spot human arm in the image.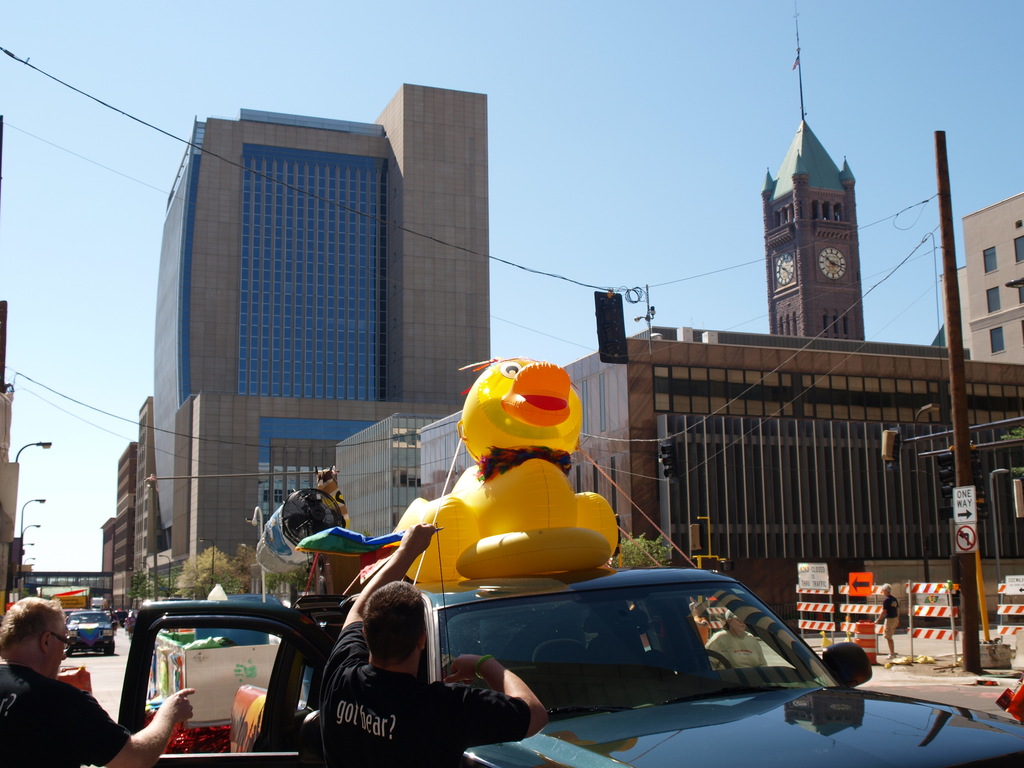
human arm found at bbox(877, 611, 881, 615).
